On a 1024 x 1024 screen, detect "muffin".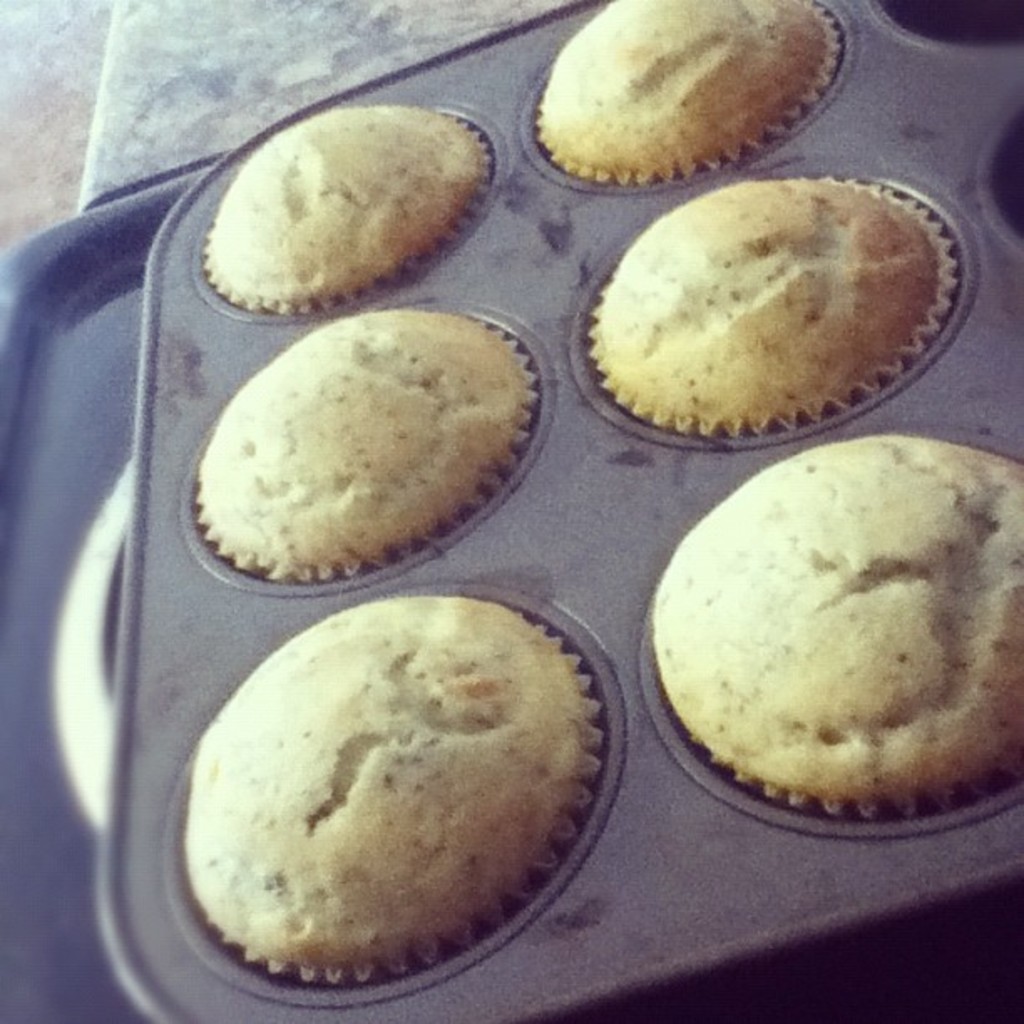
<region>181, 606, 592, 999</region>.
